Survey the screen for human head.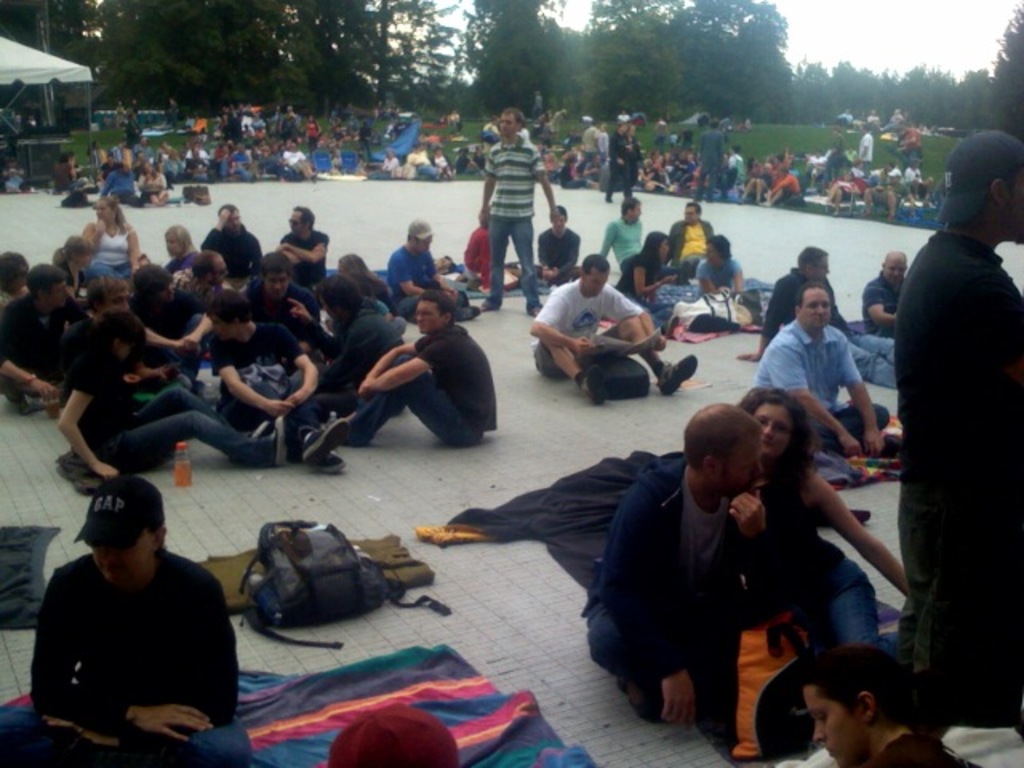
Survey found: [left=546, top=202, right=566, bottom=230].
